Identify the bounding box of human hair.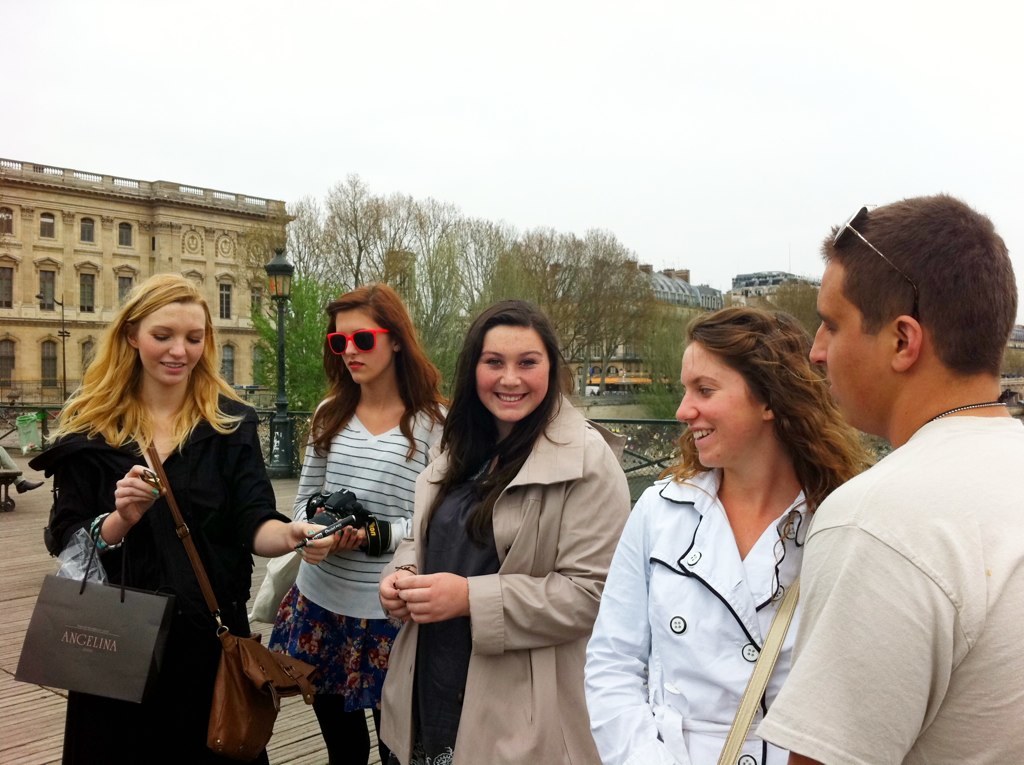
[38, 271, 264, 464].
